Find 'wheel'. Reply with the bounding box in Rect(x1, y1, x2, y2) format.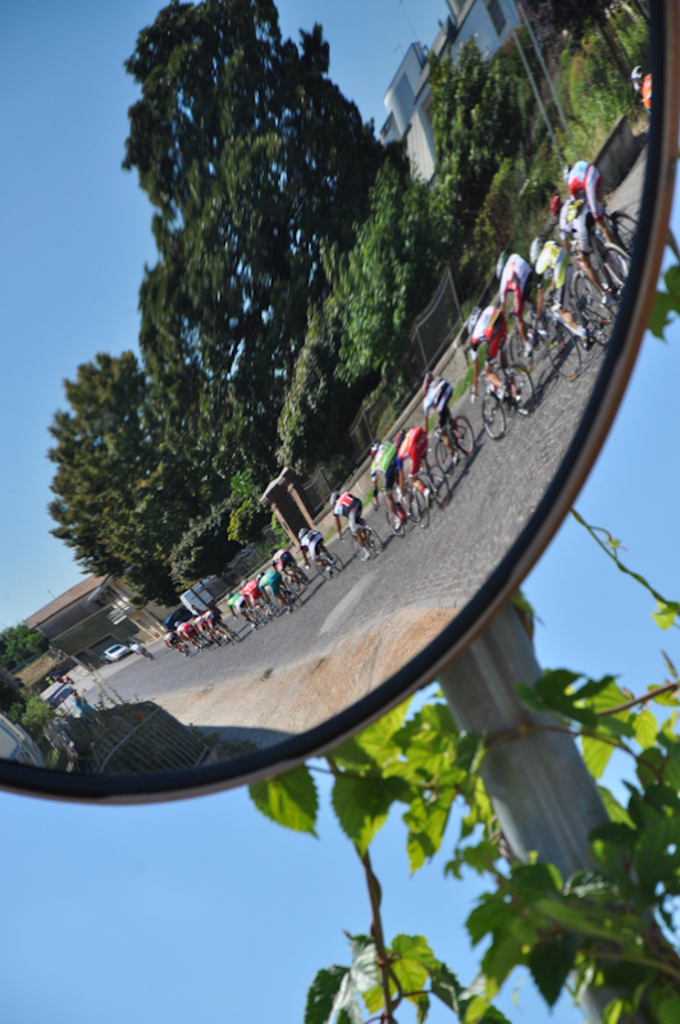
Rect(507, 361, 542, 419).
